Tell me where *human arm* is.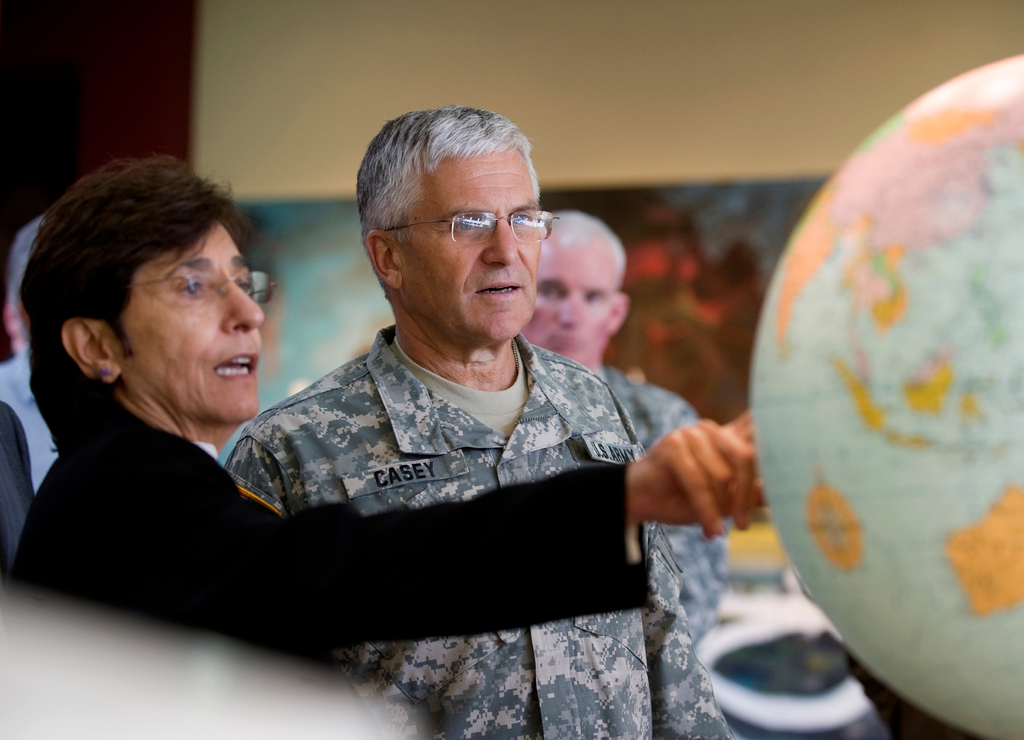
*human arm* is at 75, 374, 683, 644.
